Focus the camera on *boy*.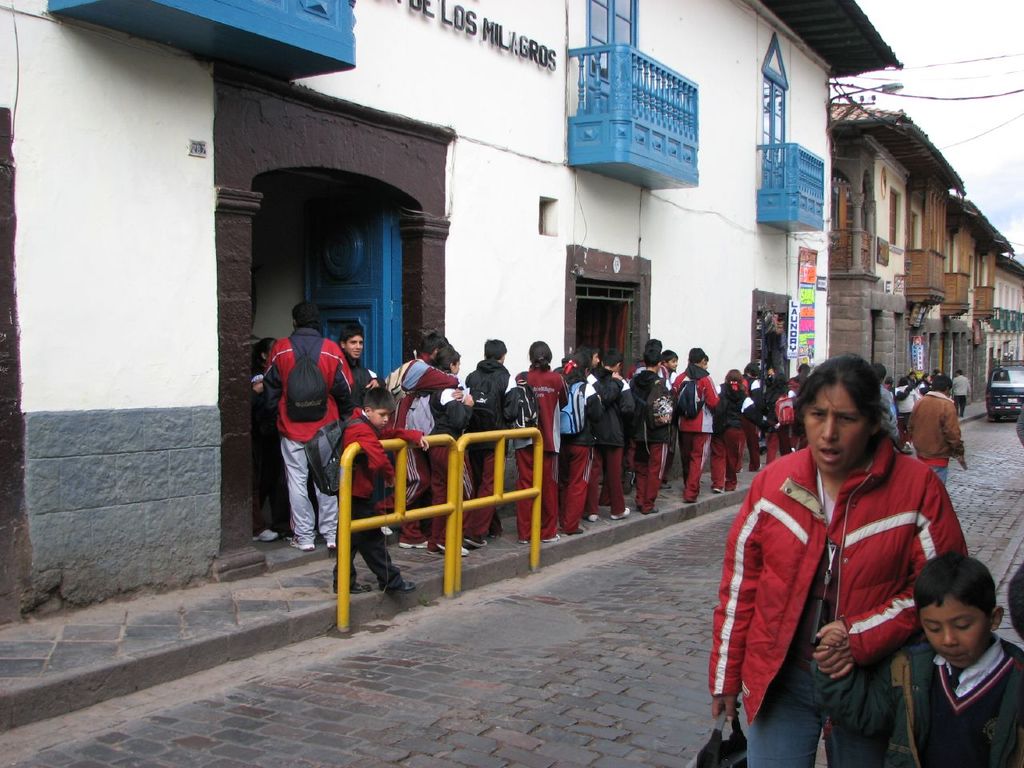
Focus region: [x1=334, y1=330, x2=378, y2=405].
